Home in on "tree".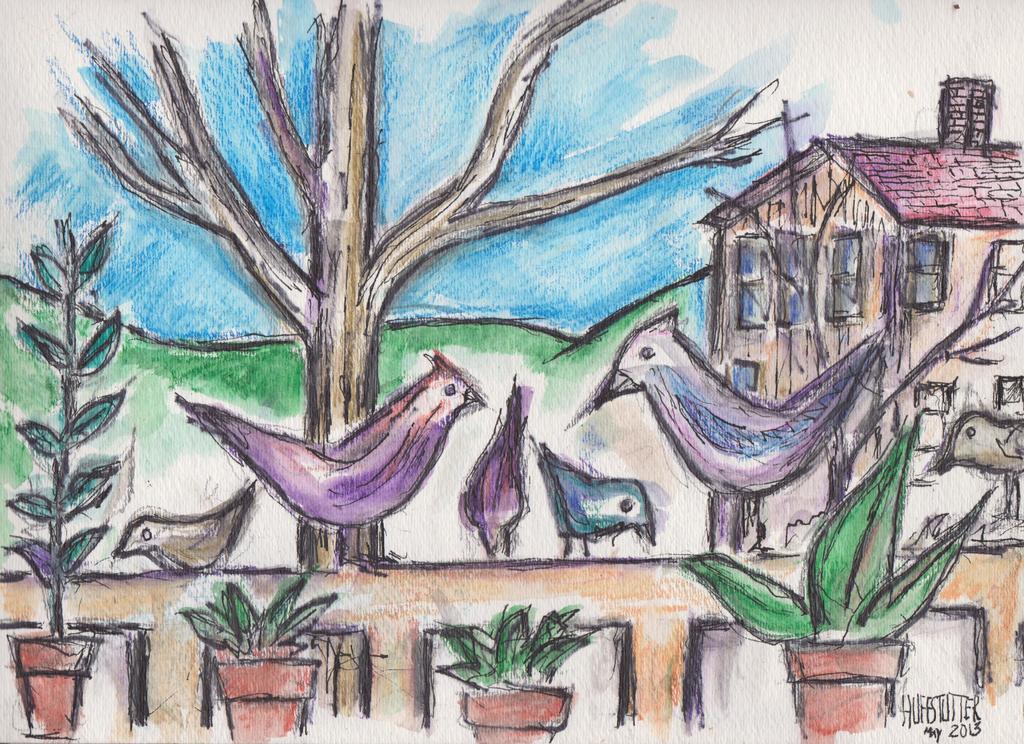
Homed in at detection(701, 99, 1023, 523).
